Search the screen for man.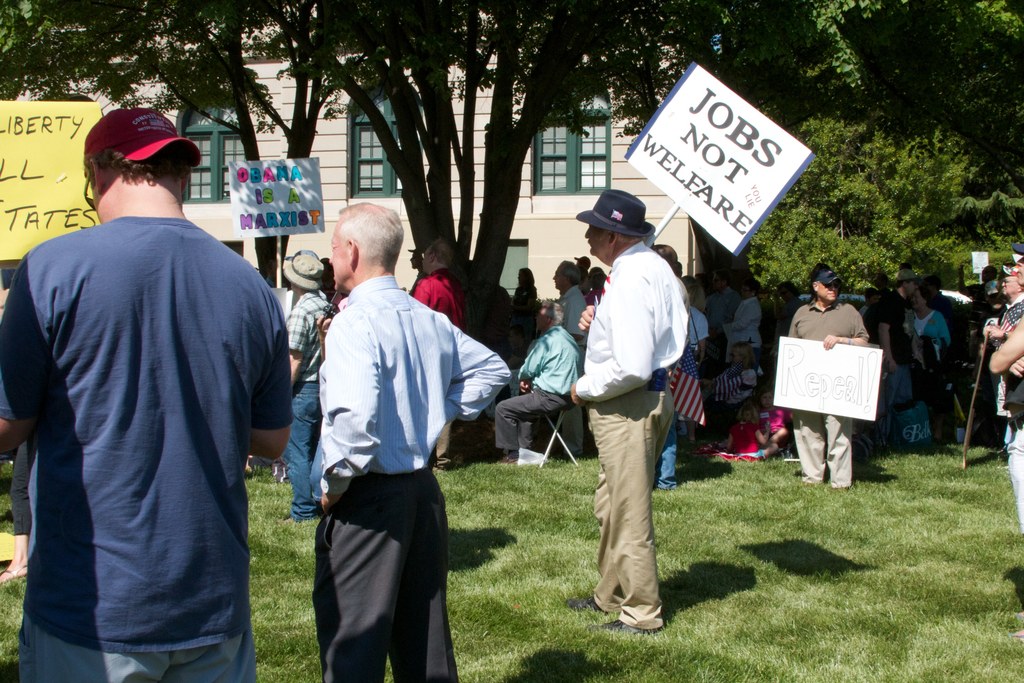
Found at pyautogui.locateOnScreen(265, 257, 289, 288).
